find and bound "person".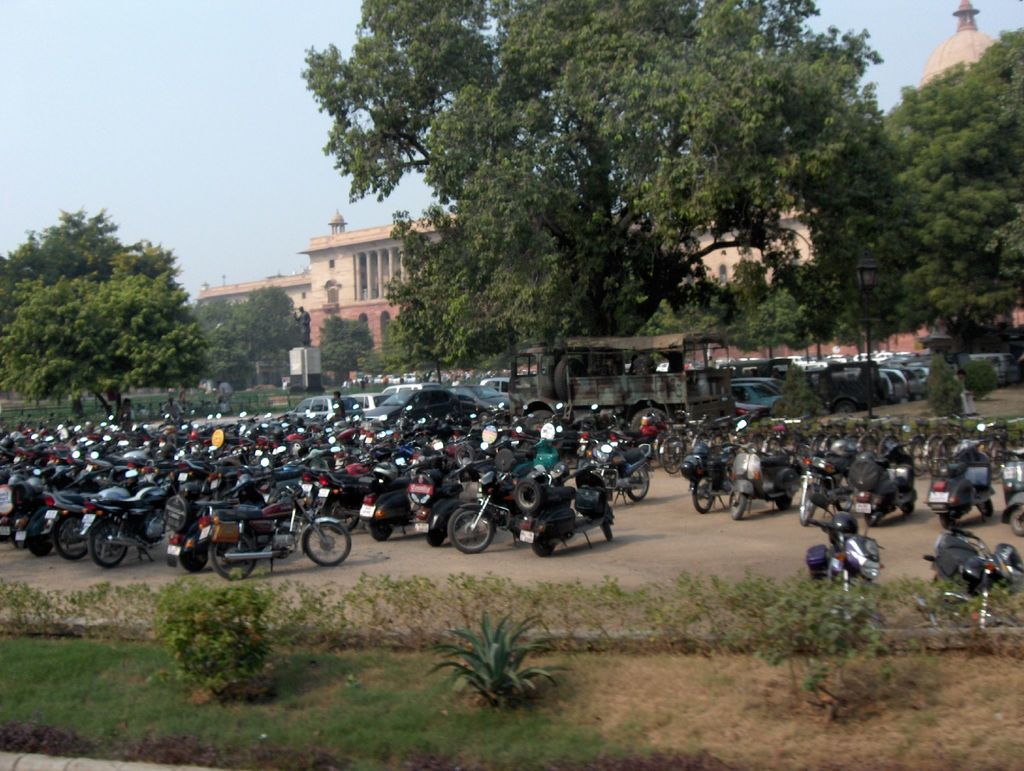
Bound: BBox(333, 392, 344, 418).
